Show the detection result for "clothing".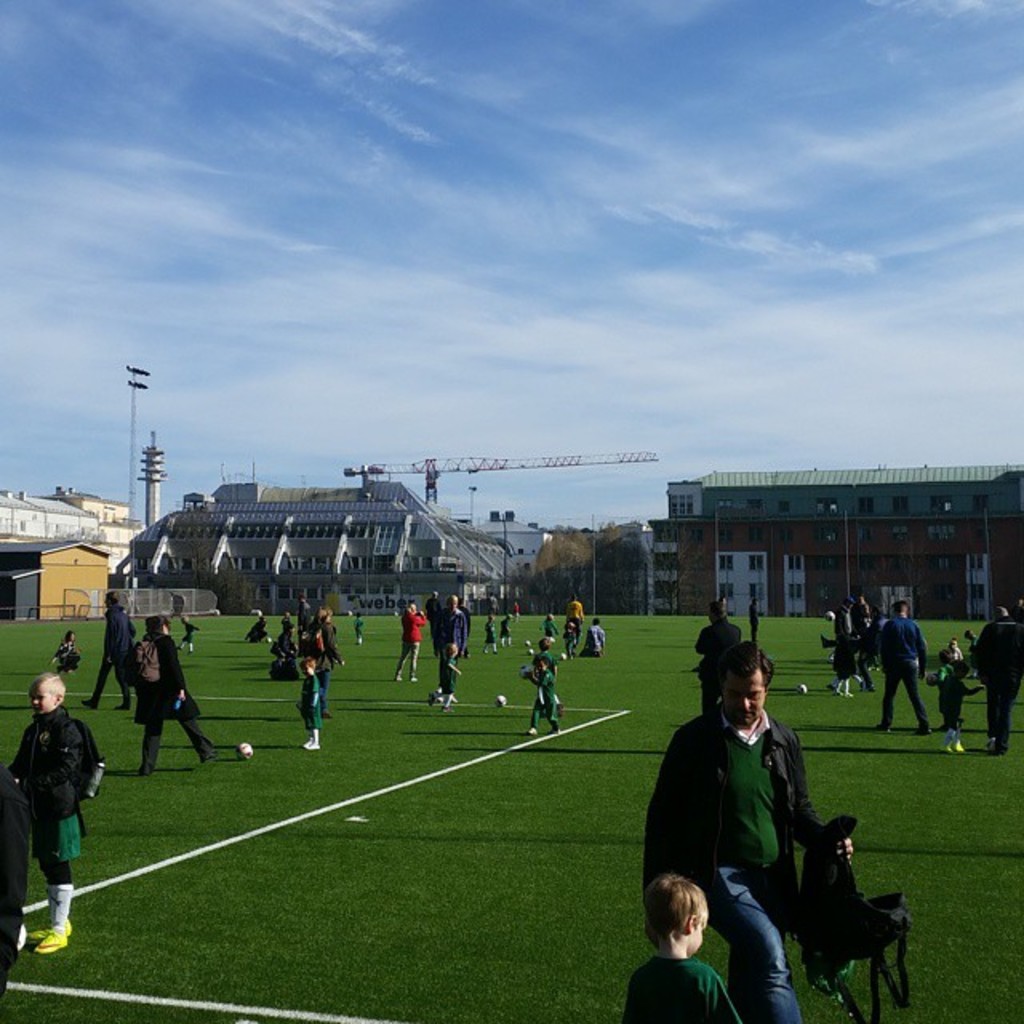
(left=480, top=619, right=494, bottom=645).
